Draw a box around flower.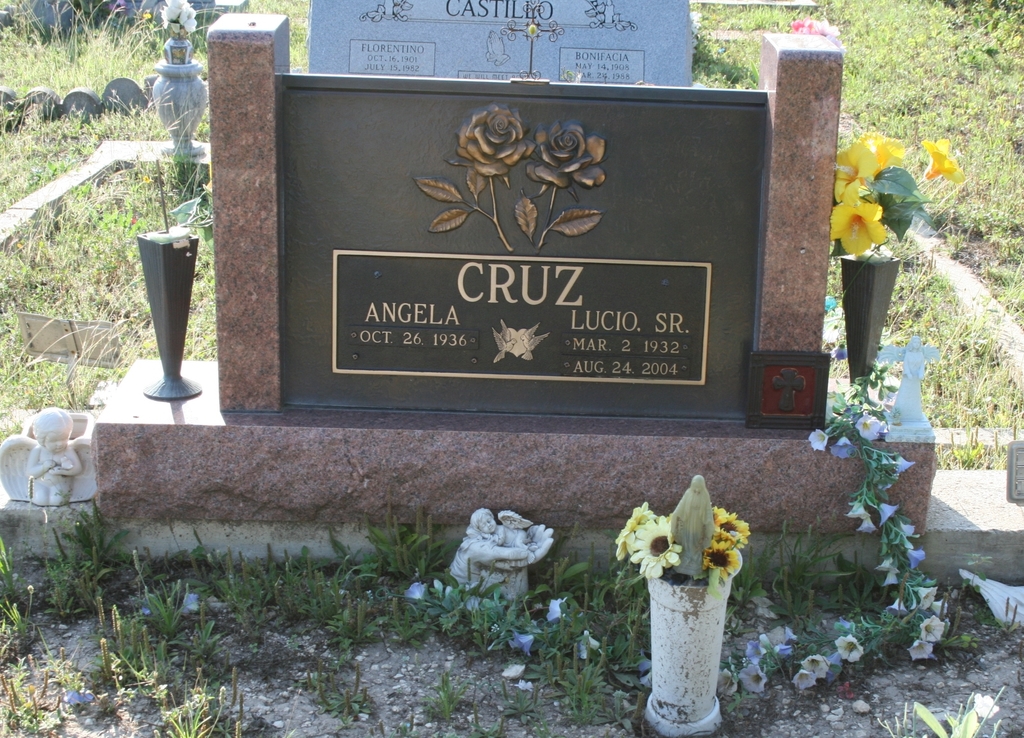
Rect(920, 612, 945, 643).
